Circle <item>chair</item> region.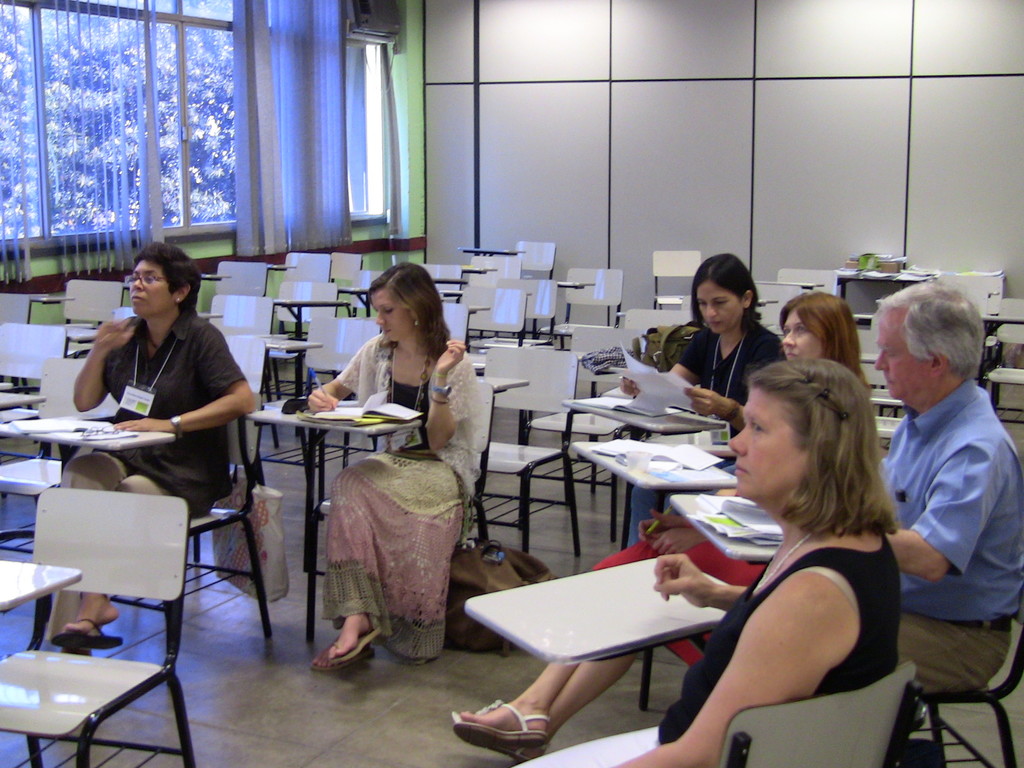
Region: (461, 257, 524, 305).
